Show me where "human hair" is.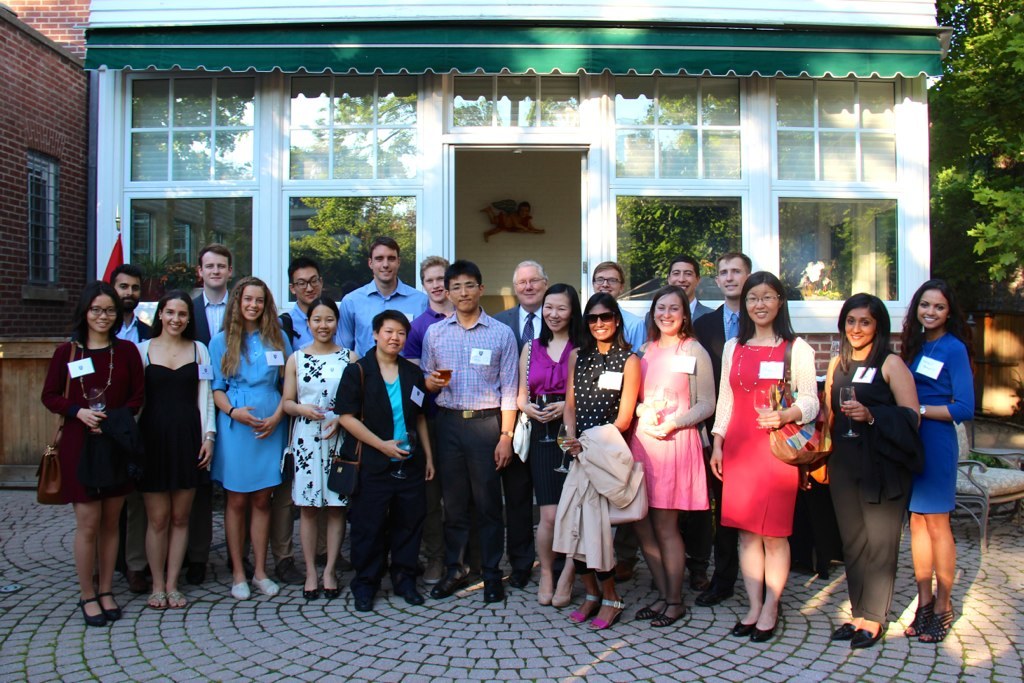
"human hair" is at [417,255,451,285].
